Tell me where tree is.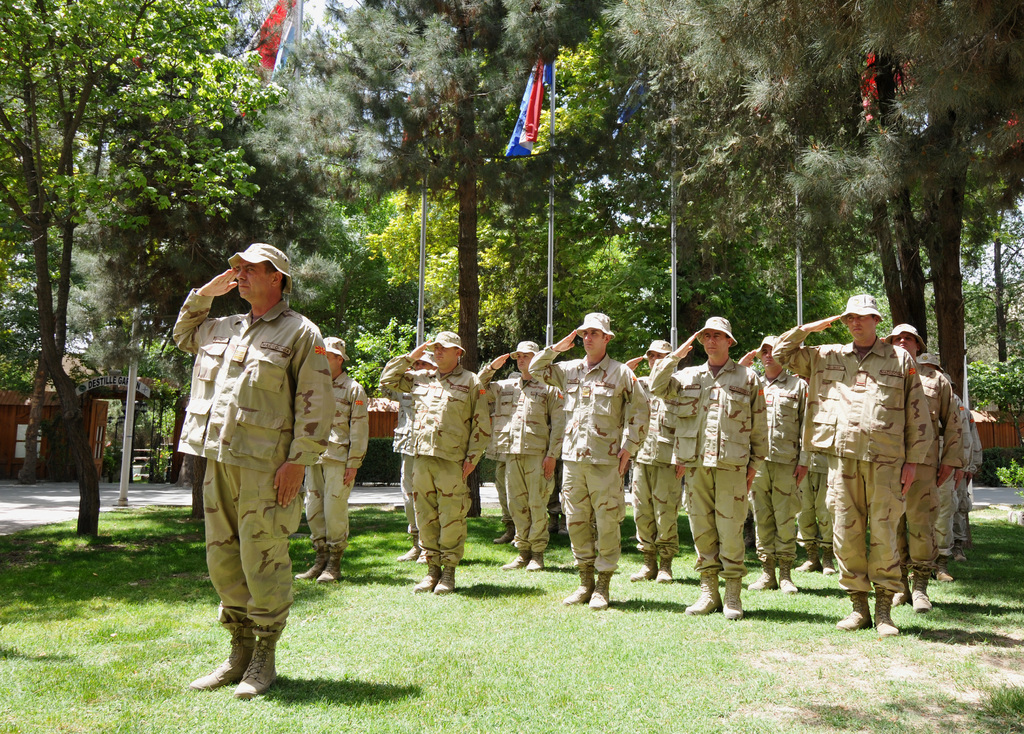
tree is at box(0, 0, 291, 548).
